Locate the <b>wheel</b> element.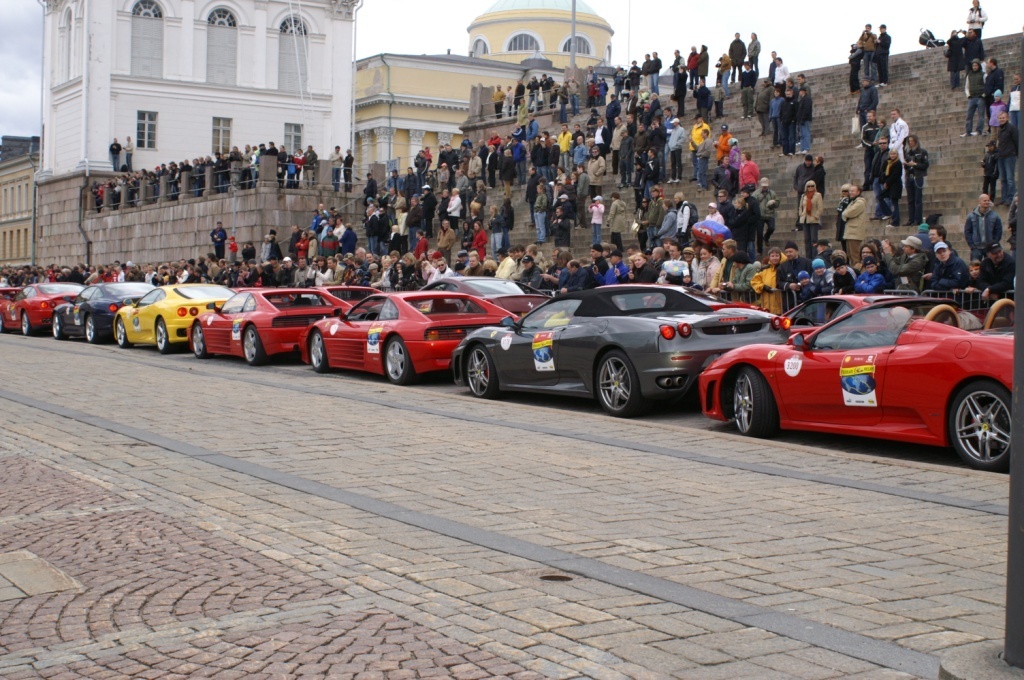
Element bbox: <box>240,328,271,369</box>.
